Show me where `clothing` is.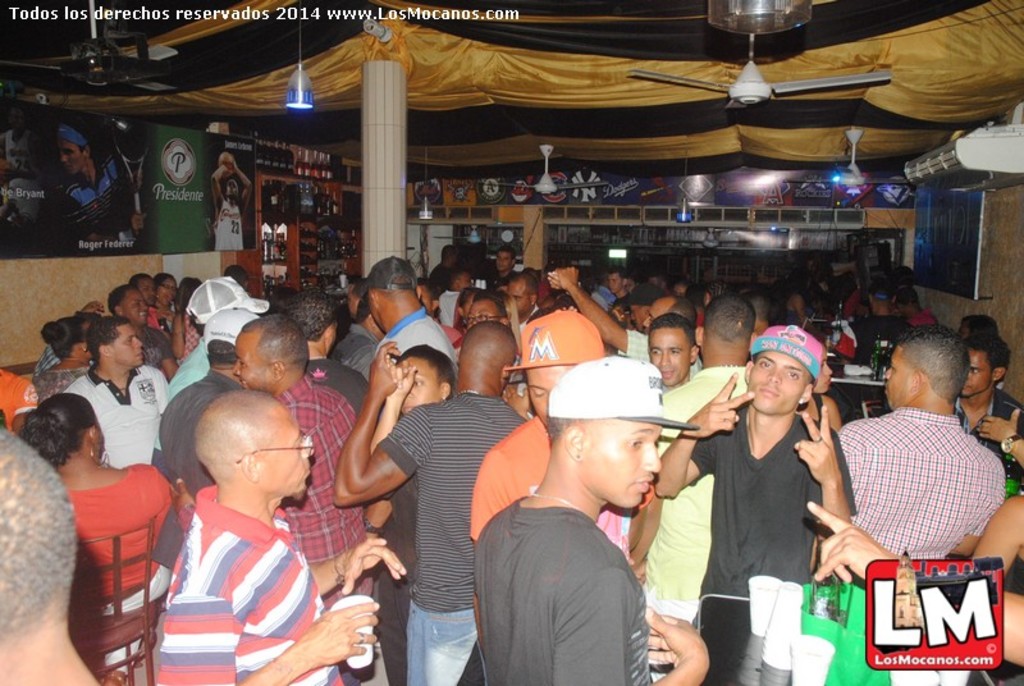
`clothing` is at Rect(654, 365, 750, 626).
